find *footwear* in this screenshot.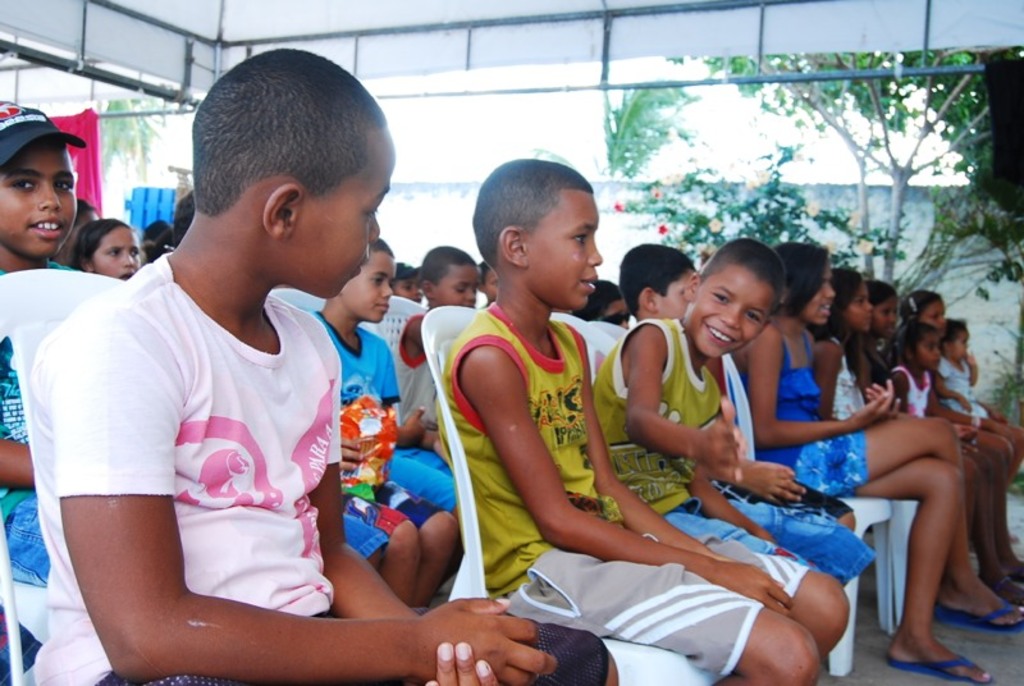
The bounding box for *footwear* is locate(890, 654, 991, 678).
